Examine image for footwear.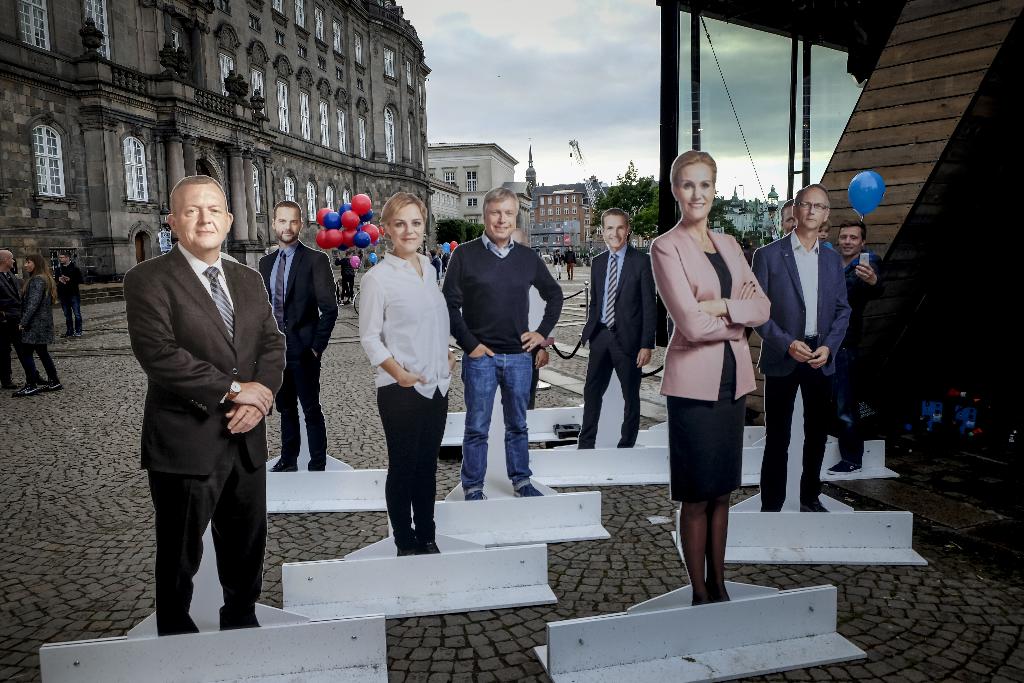
Examination result: bbox=[10, 384, 39, 397].
